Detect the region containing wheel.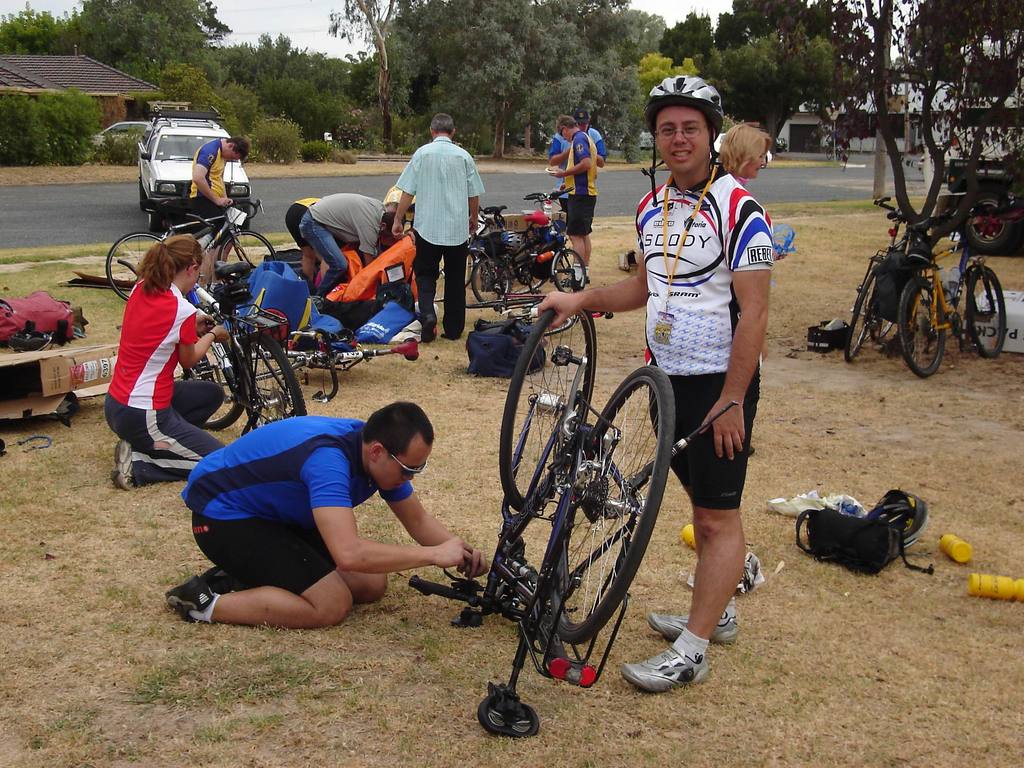
237,207,248,225.
